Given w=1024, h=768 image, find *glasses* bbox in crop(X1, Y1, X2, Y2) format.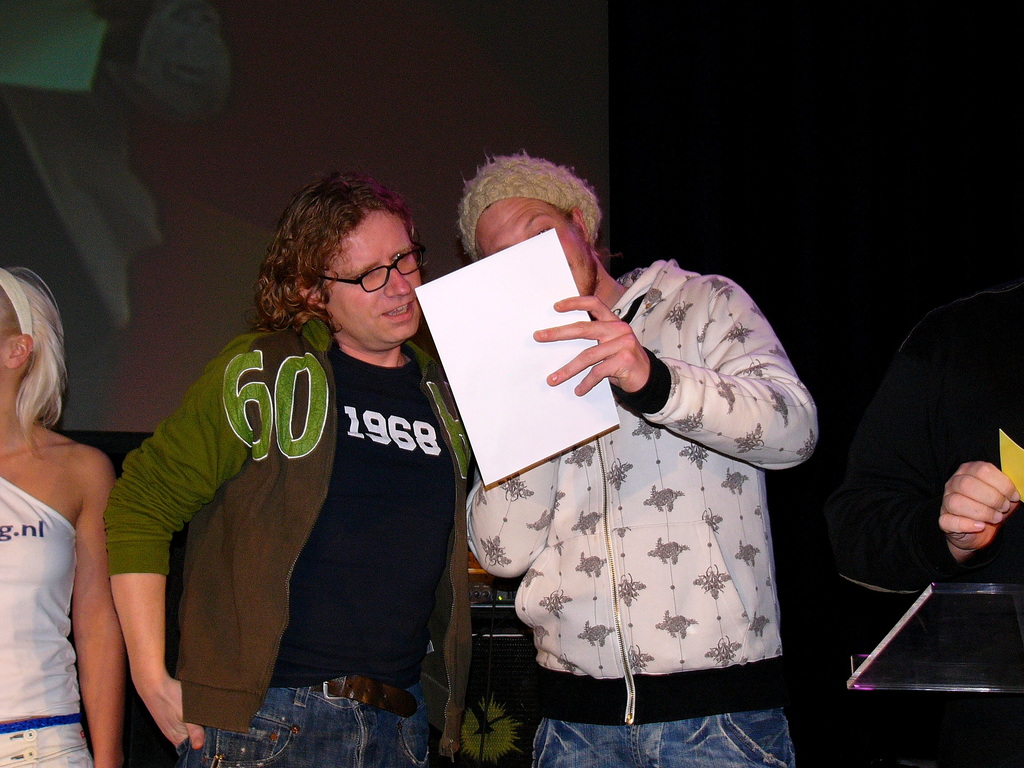
crop(285, 239, 428, 291).
